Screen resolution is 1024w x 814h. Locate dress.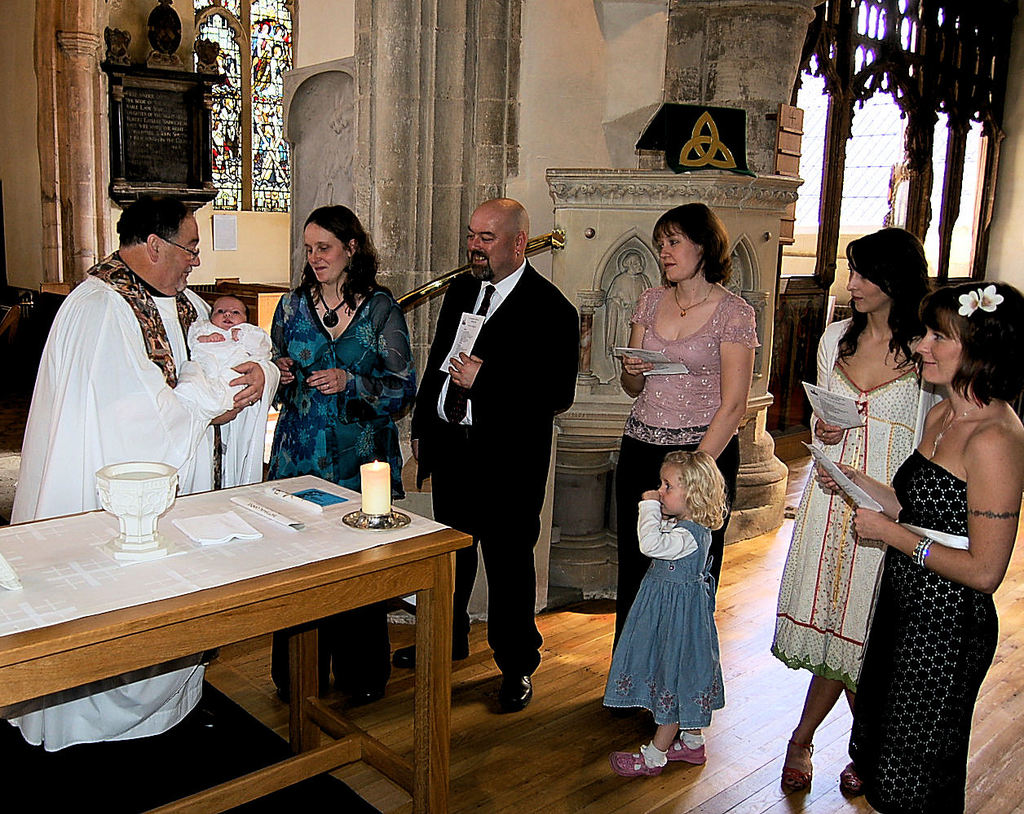
[847,450,999,813].
